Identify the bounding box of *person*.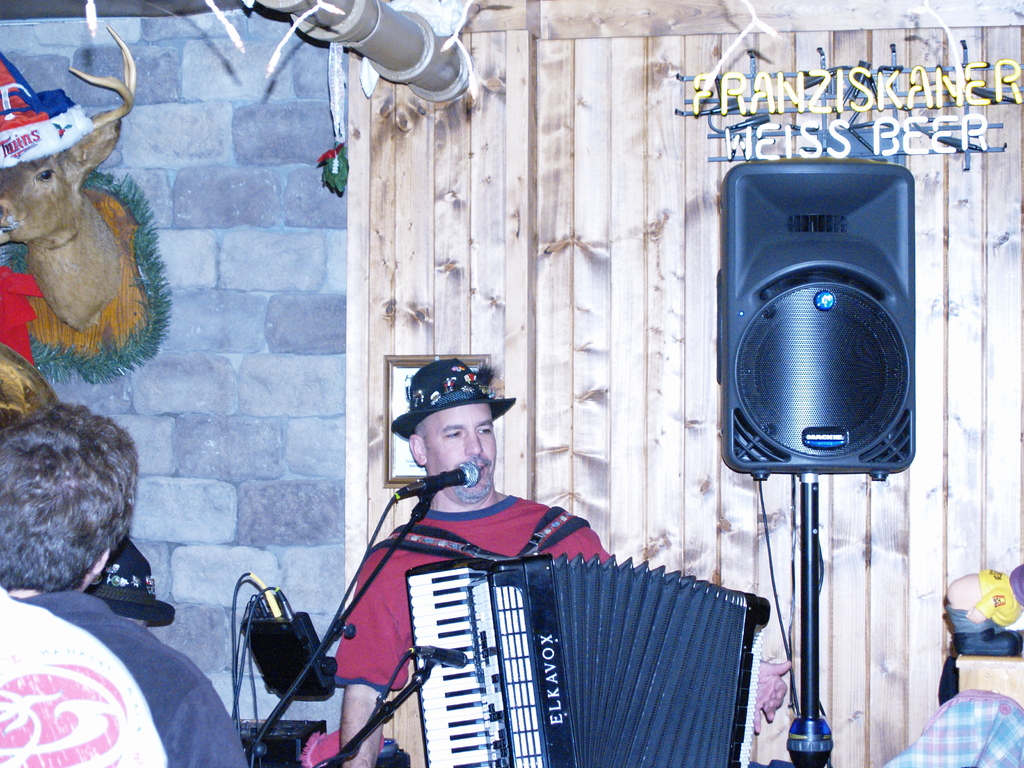
(x1=350, y1=423, x2=746, y2=767).
